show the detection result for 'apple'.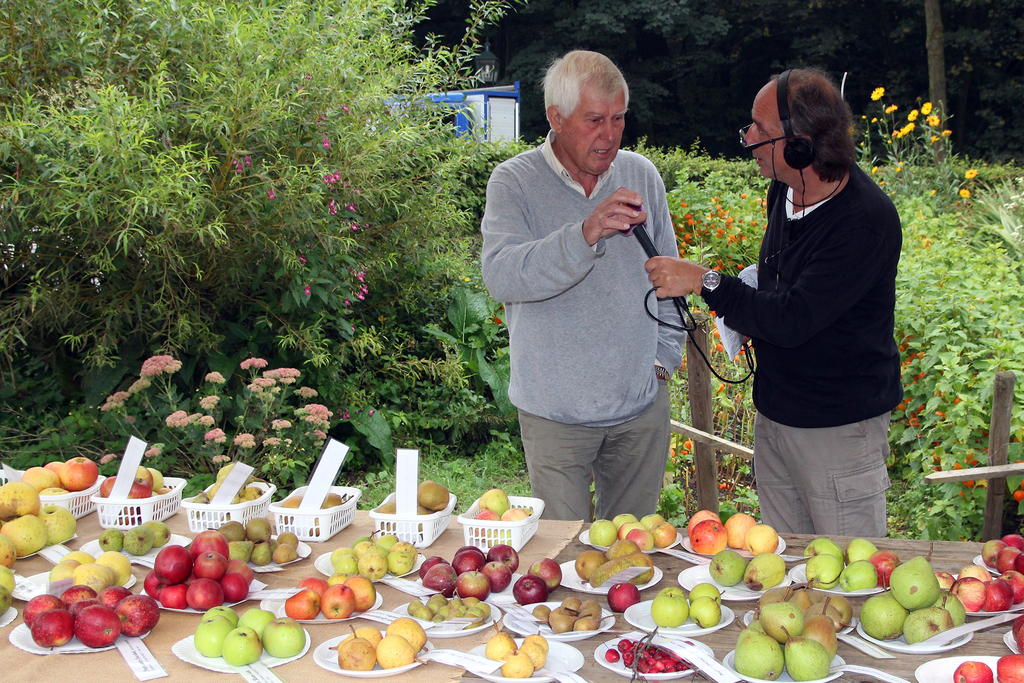
[left=237, top=610, right=276, bottom=641].
